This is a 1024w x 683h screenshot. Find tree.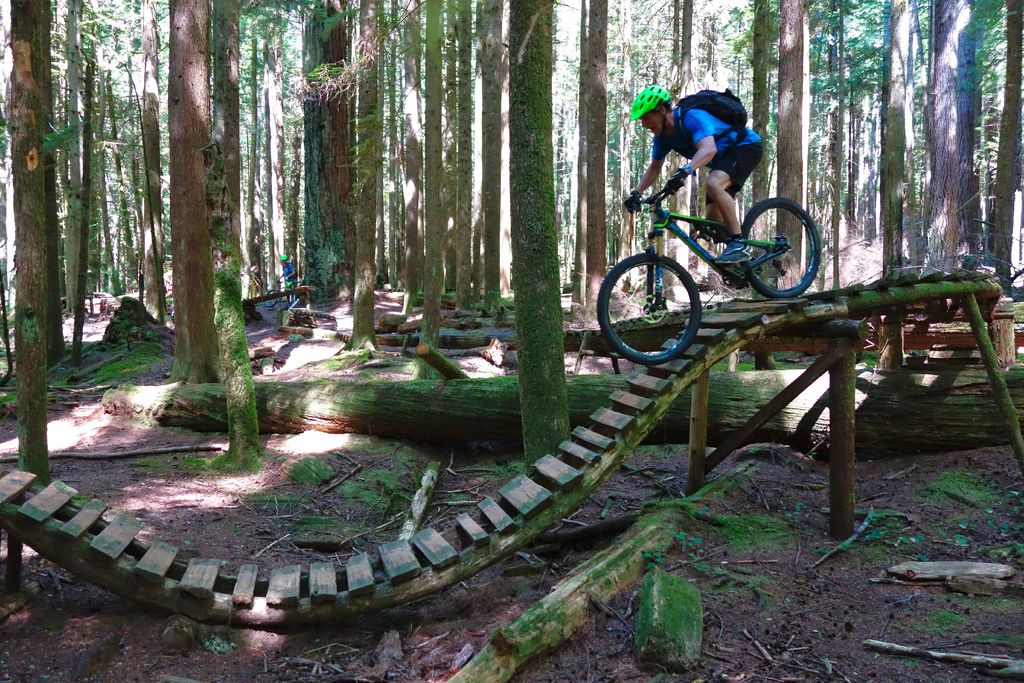
Bounding box: detection(570, 0, 620, 317).
